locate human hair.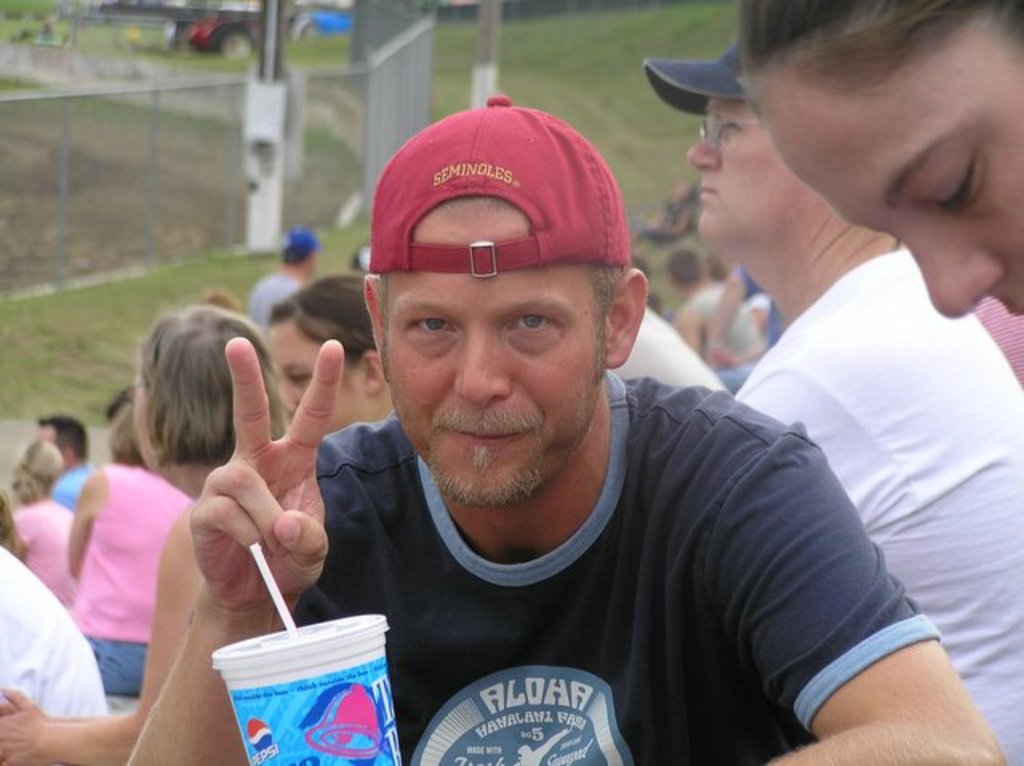
Bounding box: 632 256 662 315.
